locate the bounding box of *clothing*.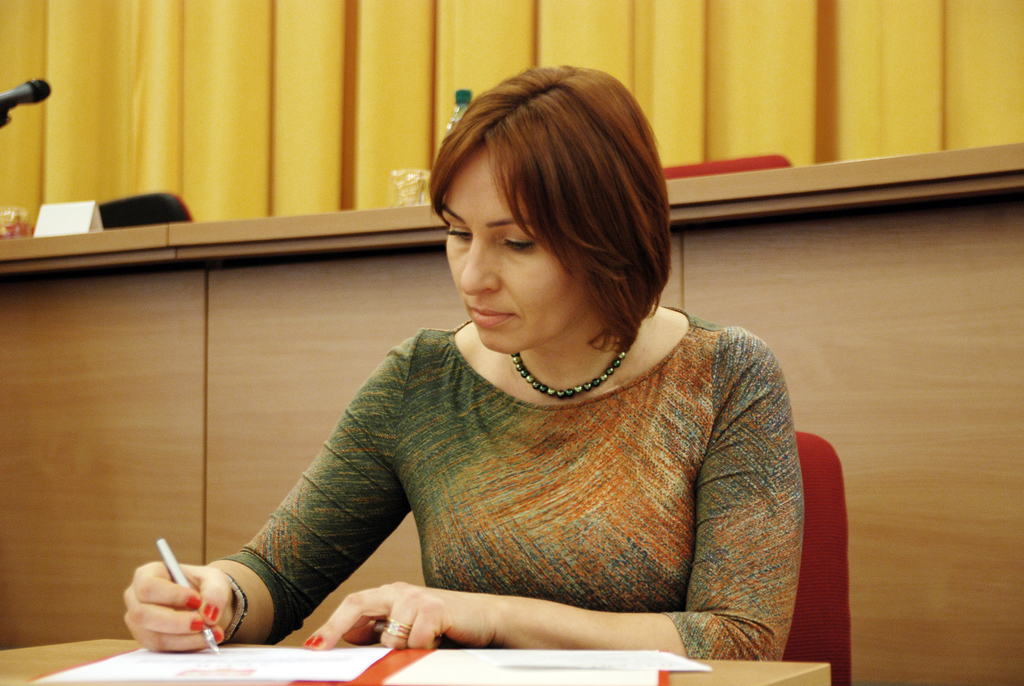
Bounding box: 173:291:822:658.
